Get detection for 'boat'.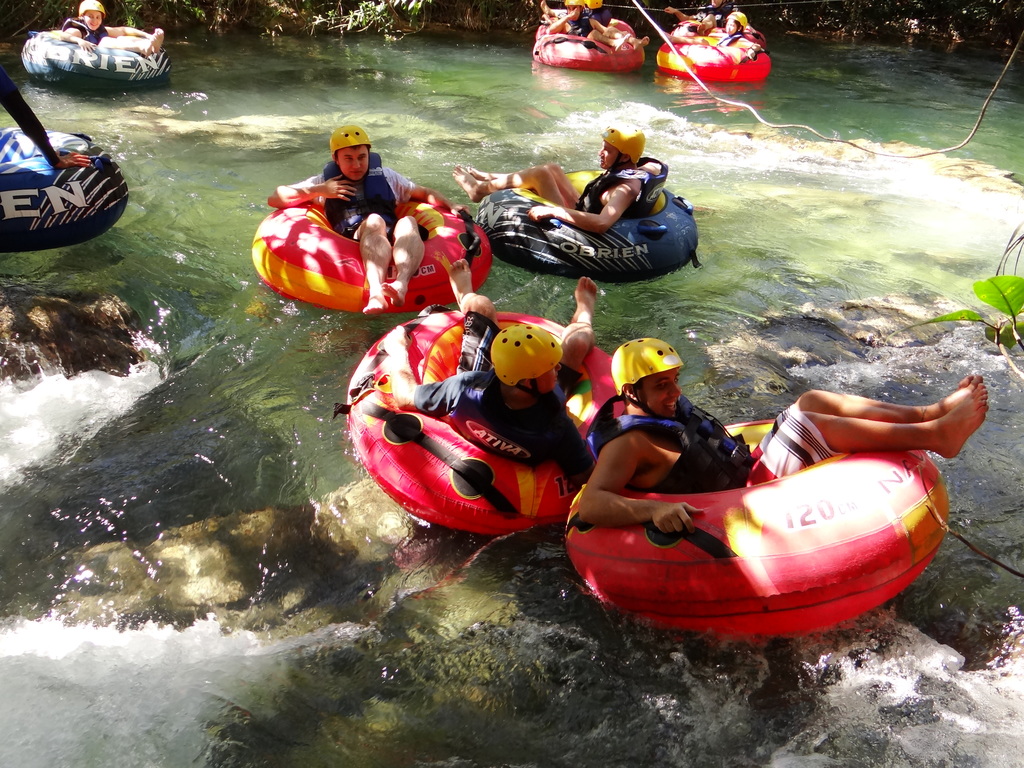
Detection: <box>477,182,700,286</box>.
